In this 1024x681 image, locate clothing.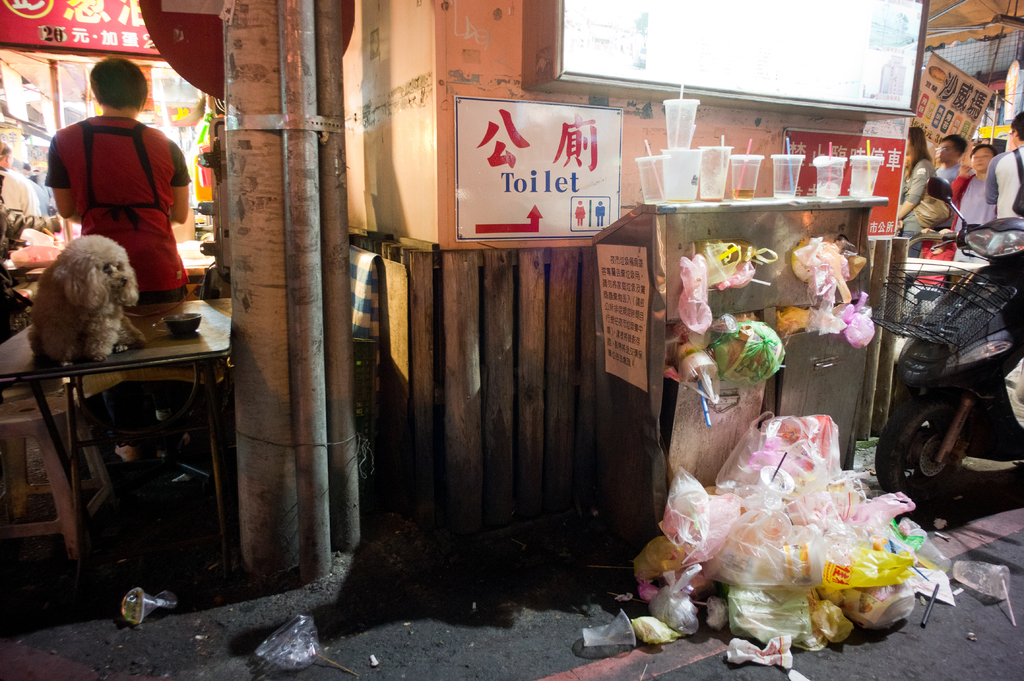
Bounding box: [949,166,999,239].
